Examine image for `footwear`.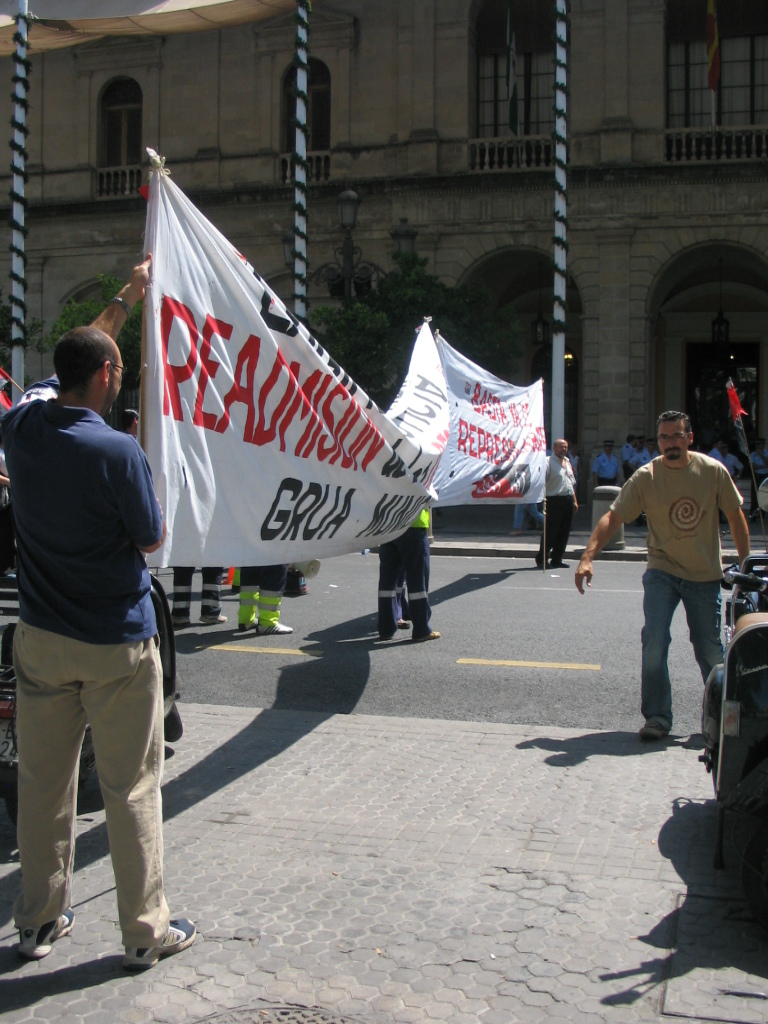
Examination result: <region>171, 614, 190, 625</region>.
